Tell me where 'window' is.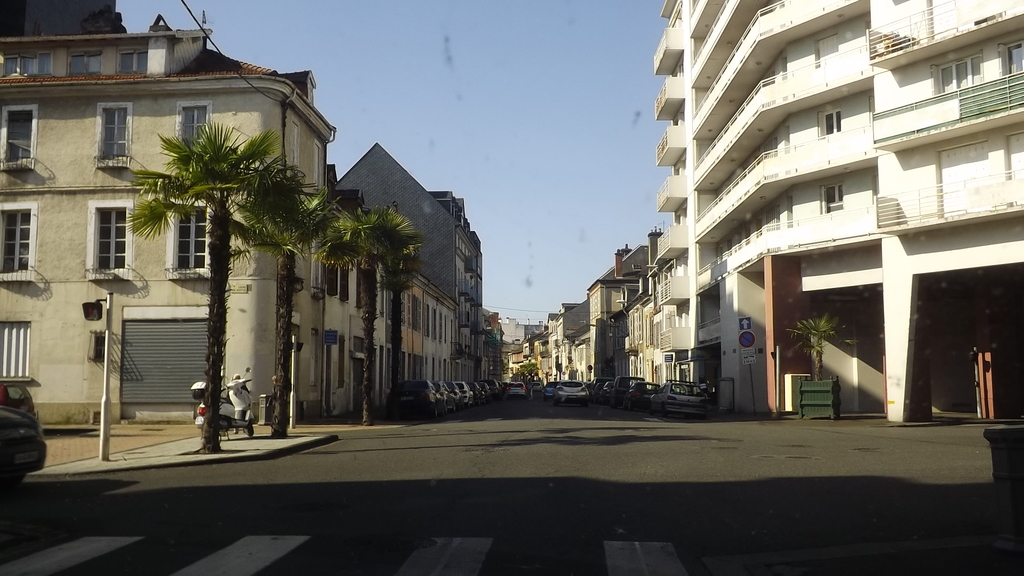
'window' is at rect(116, 45, 143, 77).
